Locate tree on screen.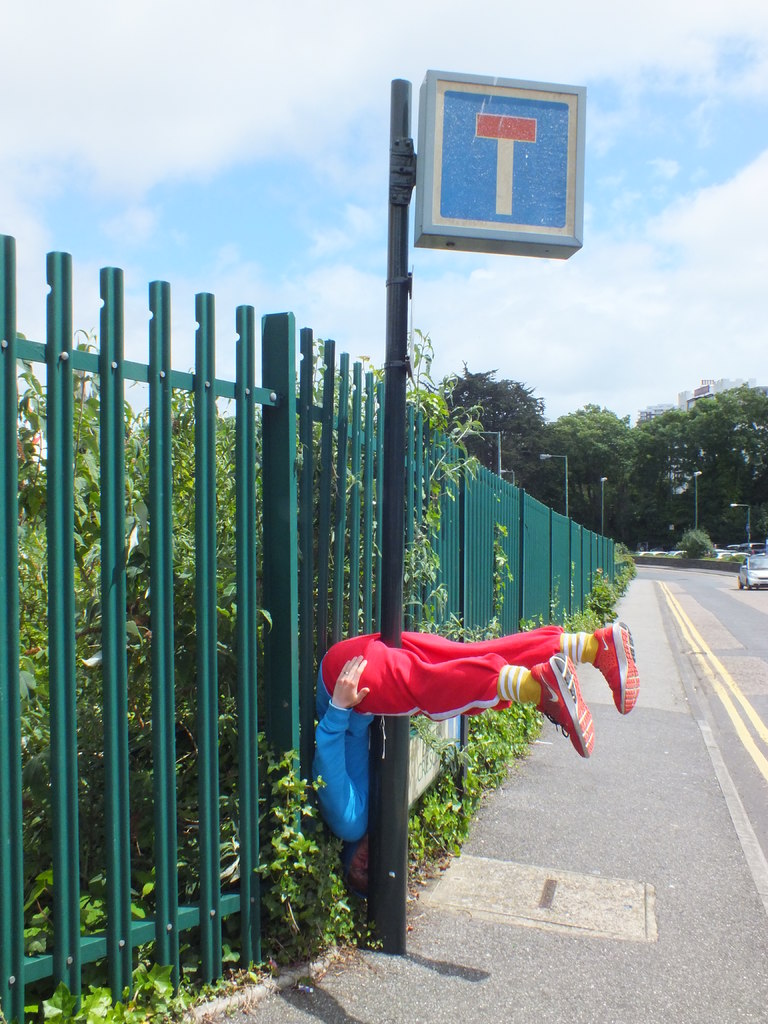
On screen at <bbox>431, 376, 578, 510</bbox>.
